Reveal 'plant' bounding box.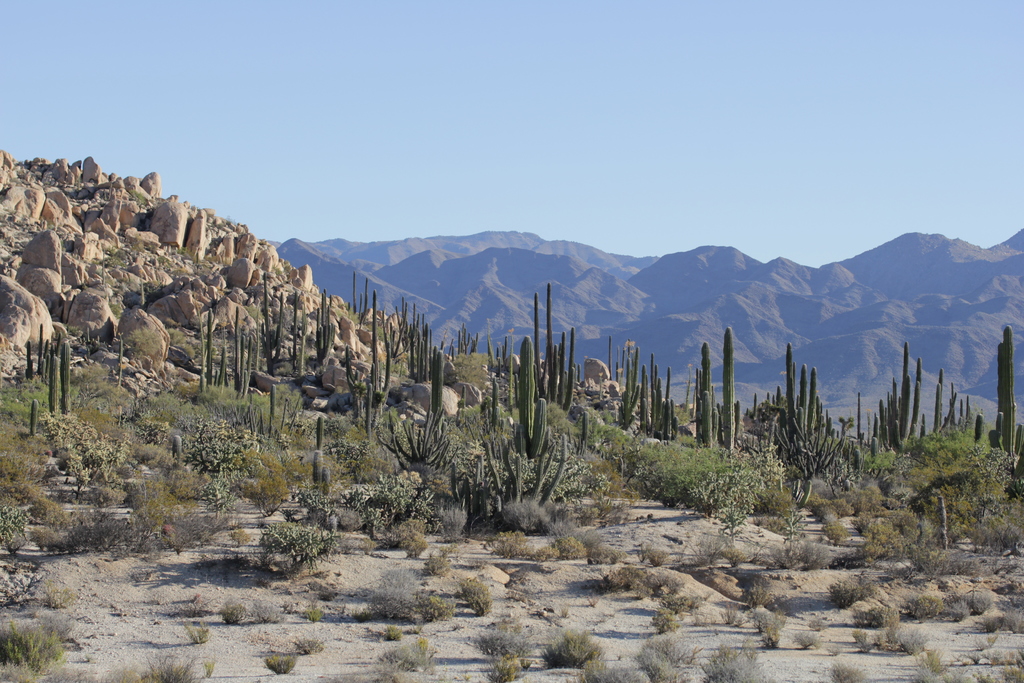
Revealed: <box>460,671,476,682</box>.
